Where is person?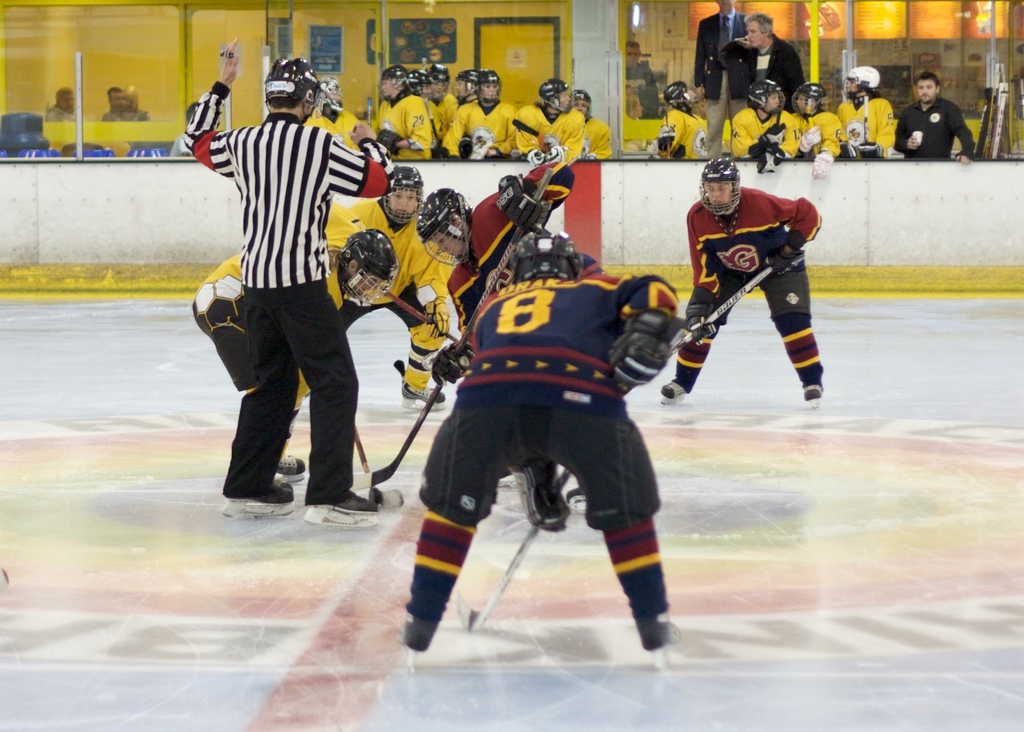
371:67:432:162.
